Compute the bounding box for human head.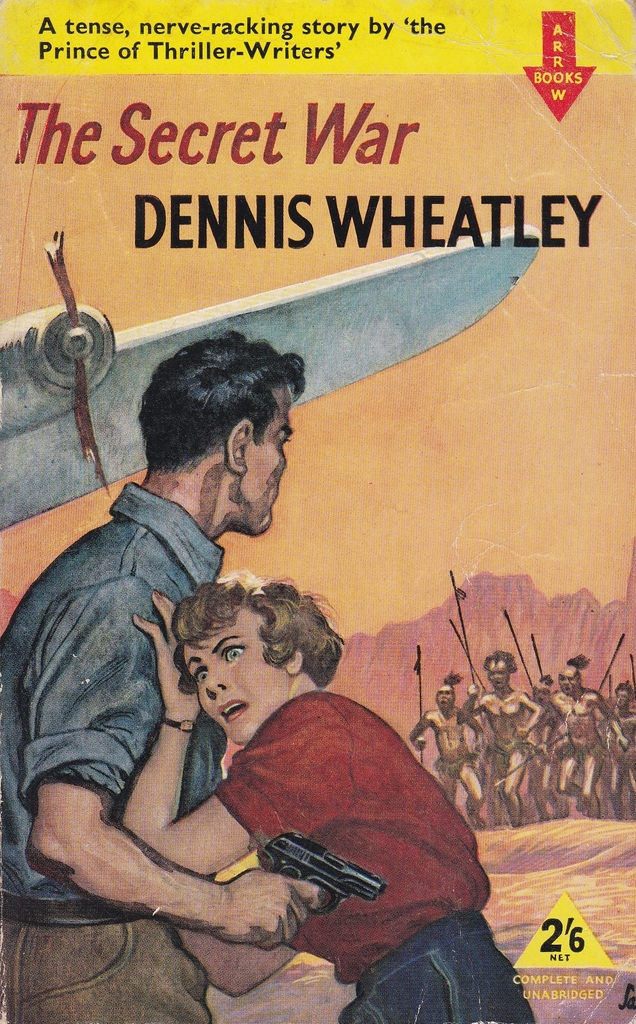
170,579,344,745.
